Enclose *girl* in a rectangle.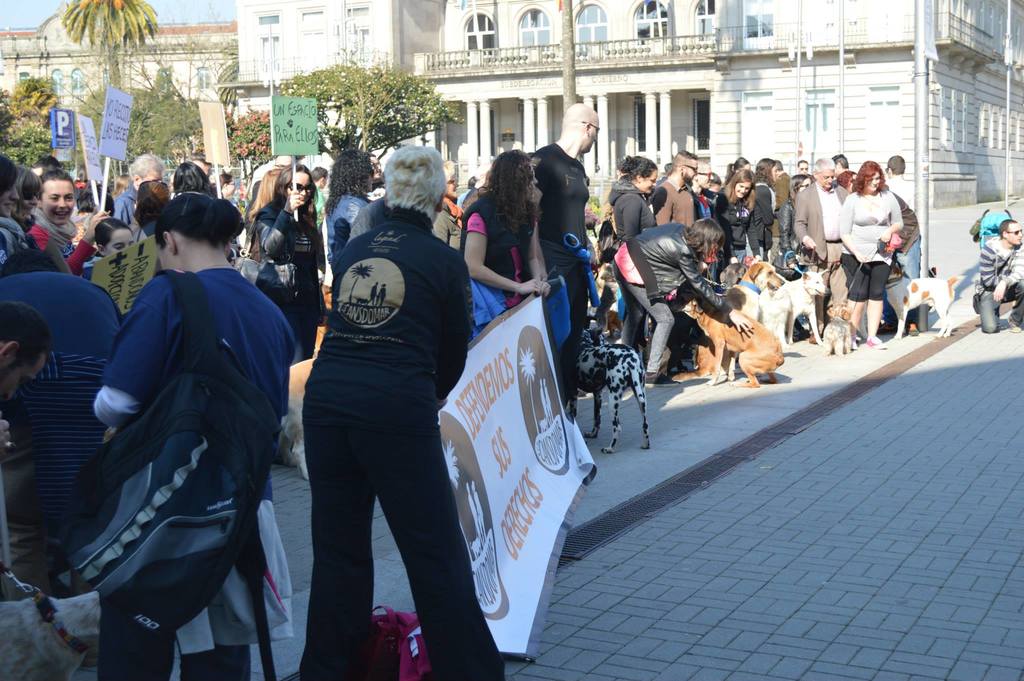
326/149/373/253.
